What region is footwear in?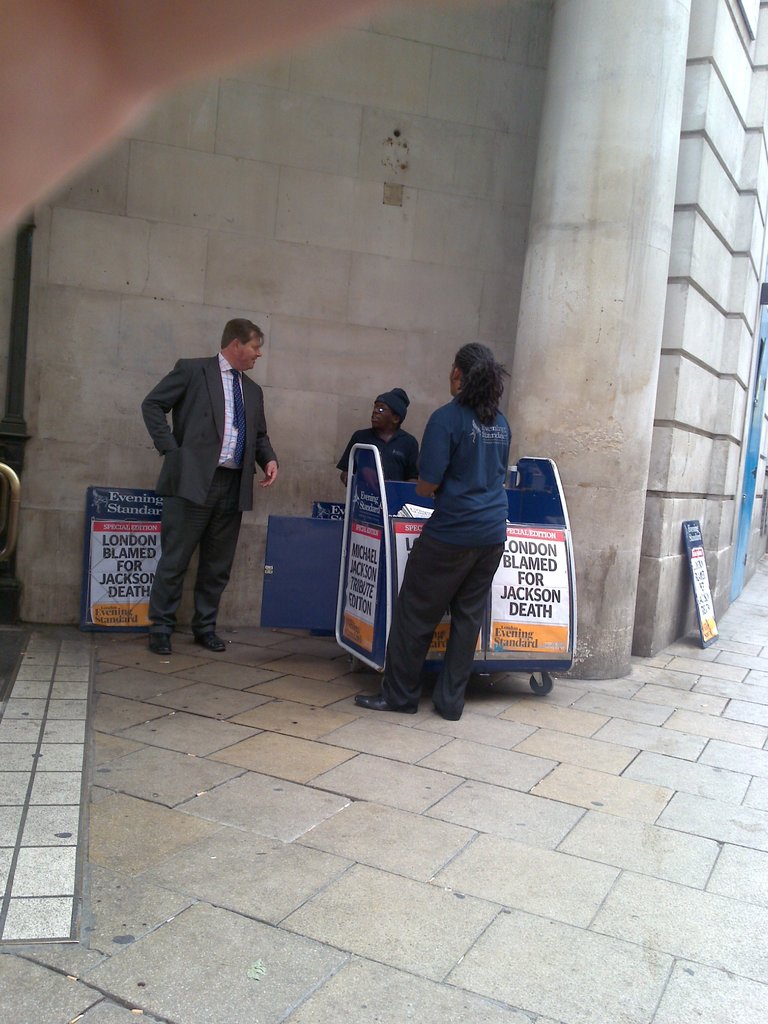
(348, 687, 414, 718).
